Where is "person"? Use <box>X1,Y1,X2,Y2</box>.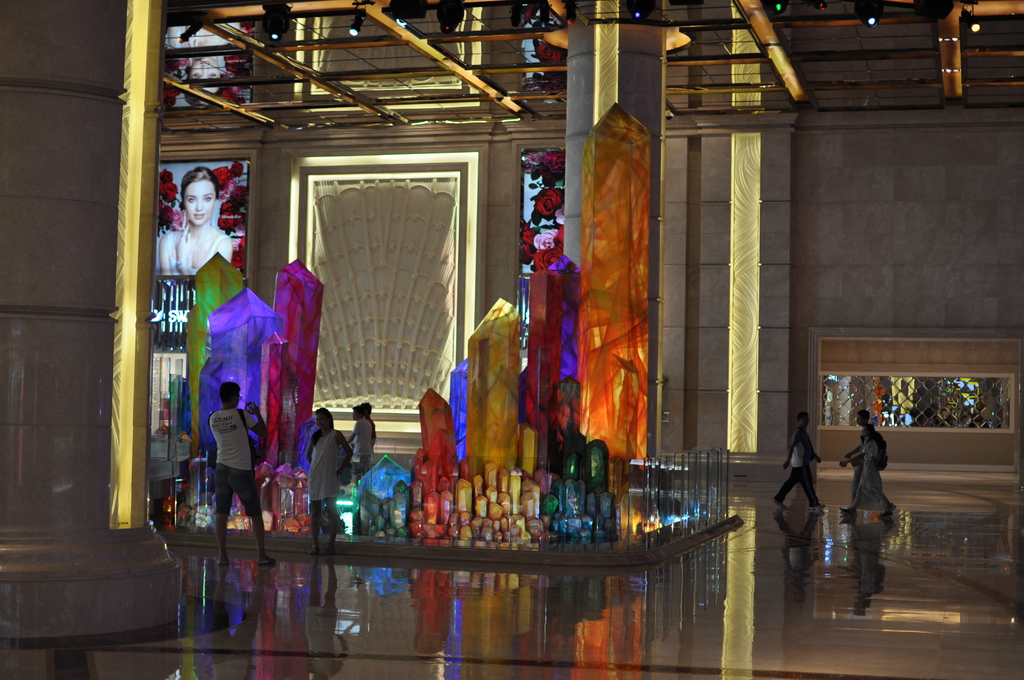
<box>845,410,886,511</box>.
